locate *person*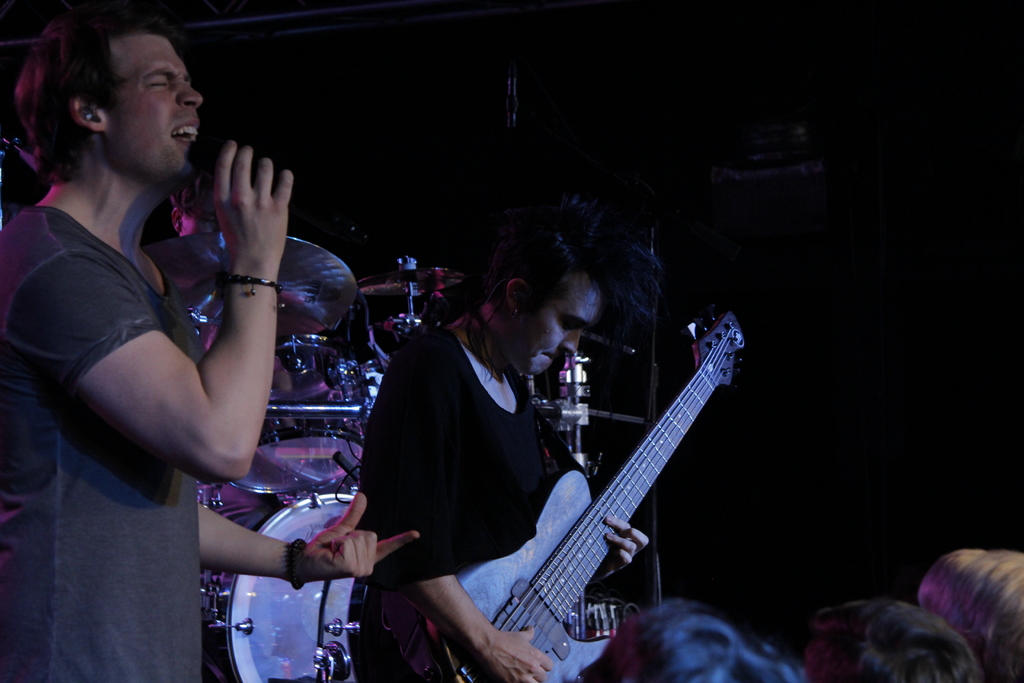
l=361, t=199, r=672, b=682
